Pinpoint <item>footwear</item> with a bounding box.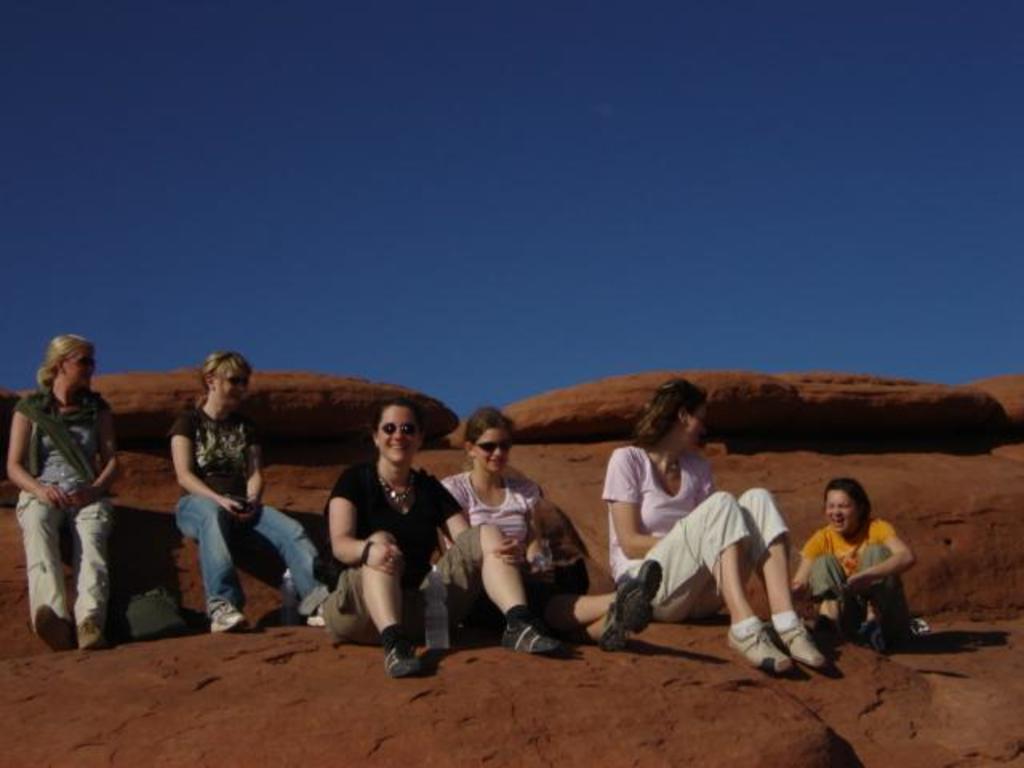
(864,616,894,651).
